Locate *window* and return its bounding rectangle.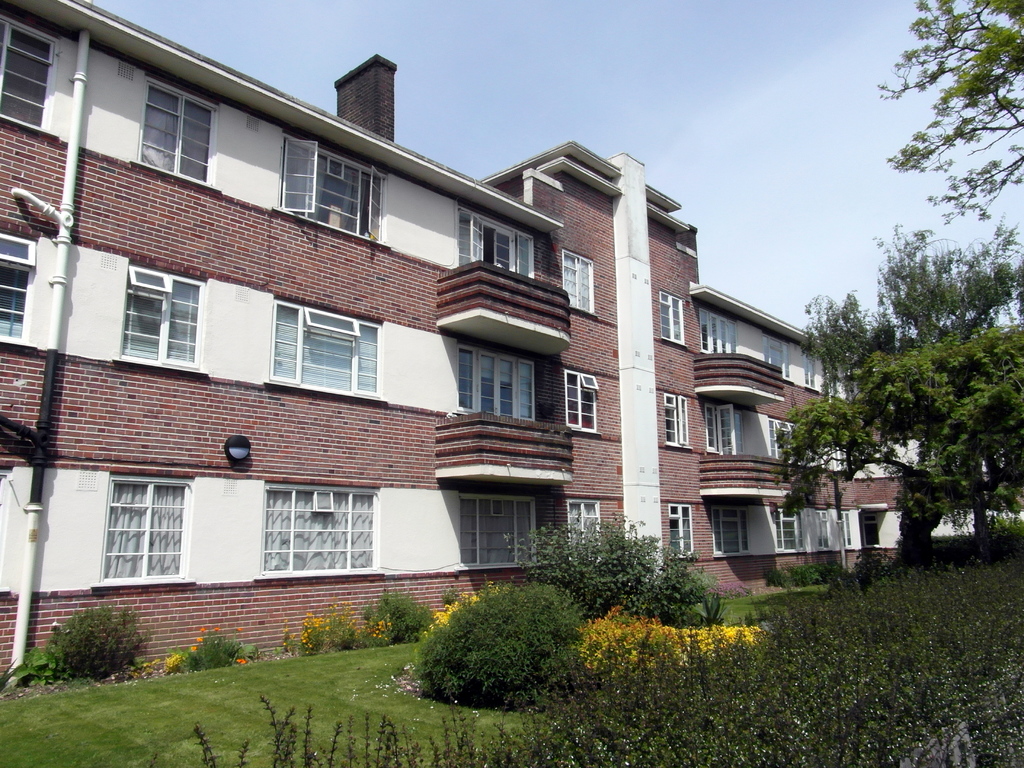
crop(705, 401, 738, 454).
